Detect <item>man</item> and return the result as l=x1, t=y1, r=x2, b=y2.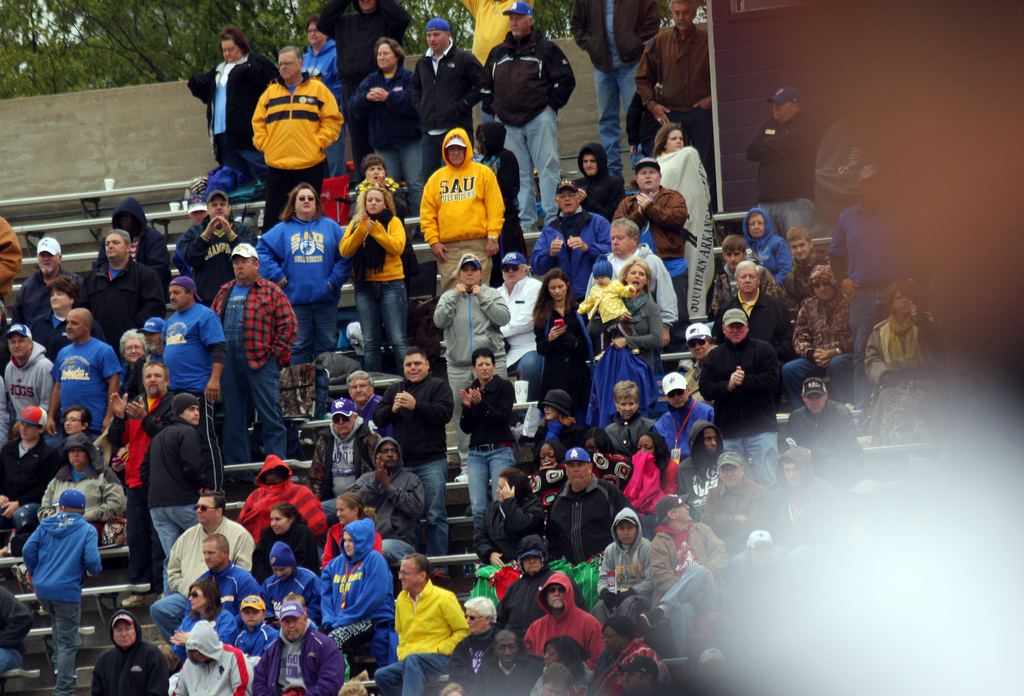
l=769, t=448, r=839, b=522.
